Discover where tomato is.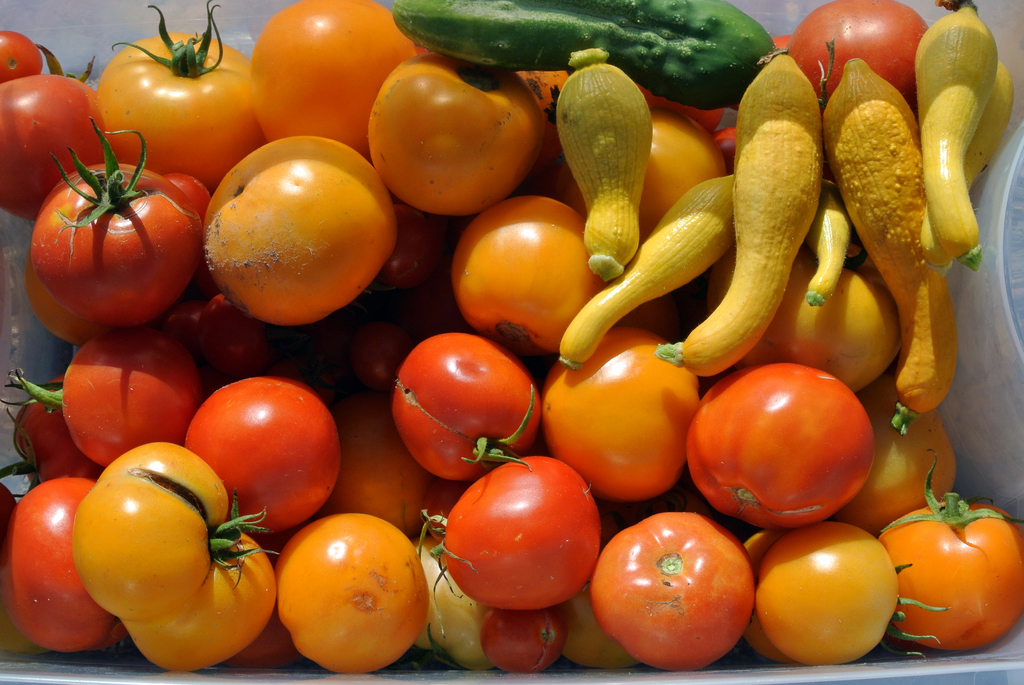
Discovered at region(708, 256, 908, 388).
